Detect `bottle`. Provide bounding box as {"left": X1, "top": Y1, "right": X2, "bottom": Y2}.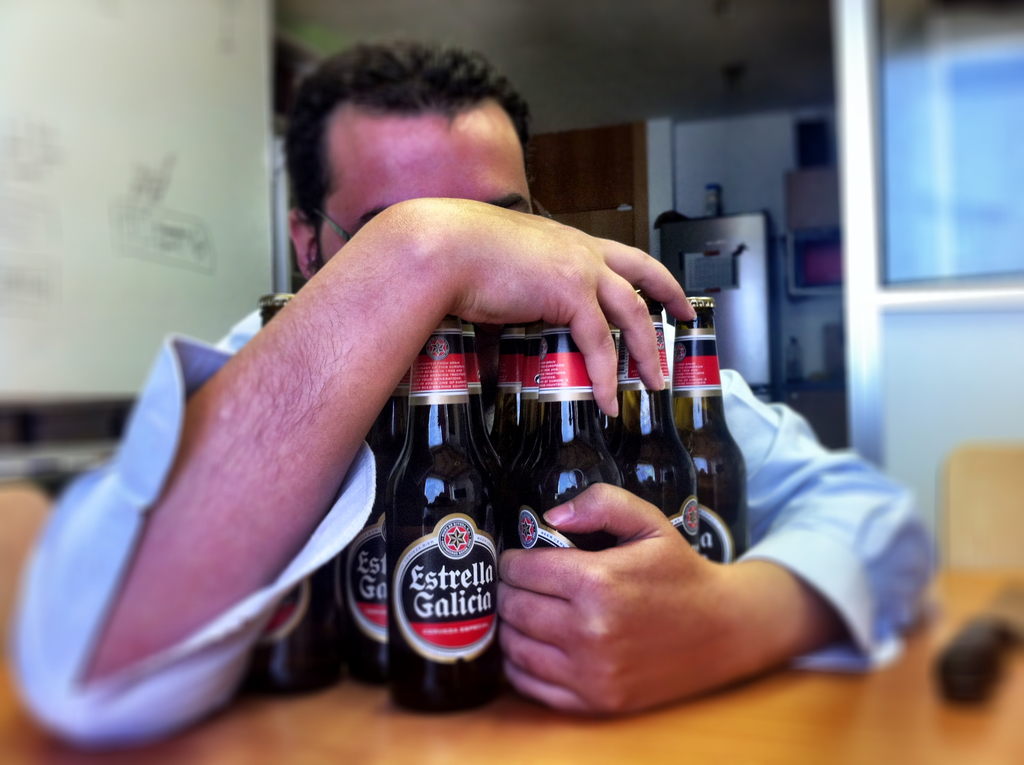
{"left": 465, "top": 316, "right": 508, "bottom": 529}.
